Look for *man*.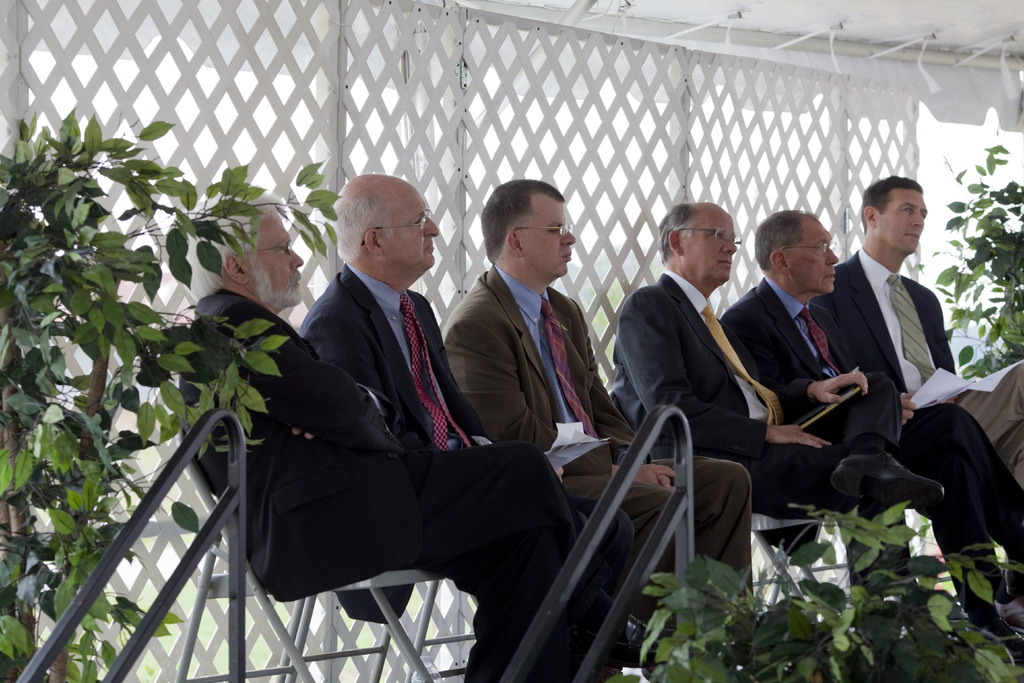
Found: bbox=[175, 186, 593, 682].
